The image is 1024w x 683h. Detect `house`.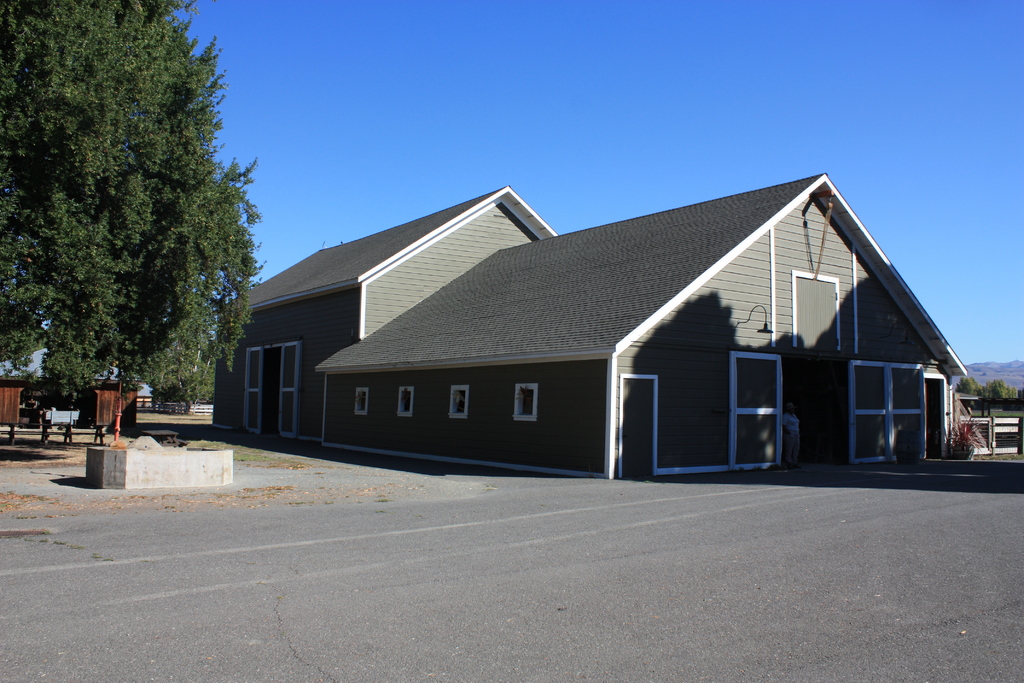
Detection: Rect(221, 163, 952, 498).
